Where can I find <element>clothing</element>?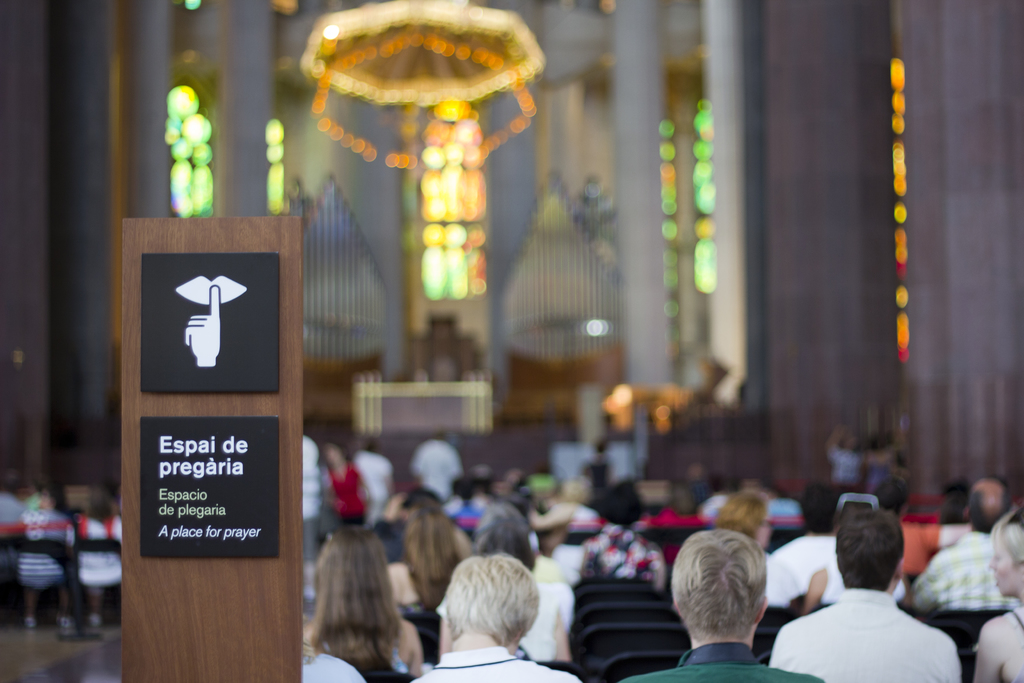
You can find it at 766, 583, 961, 682.
